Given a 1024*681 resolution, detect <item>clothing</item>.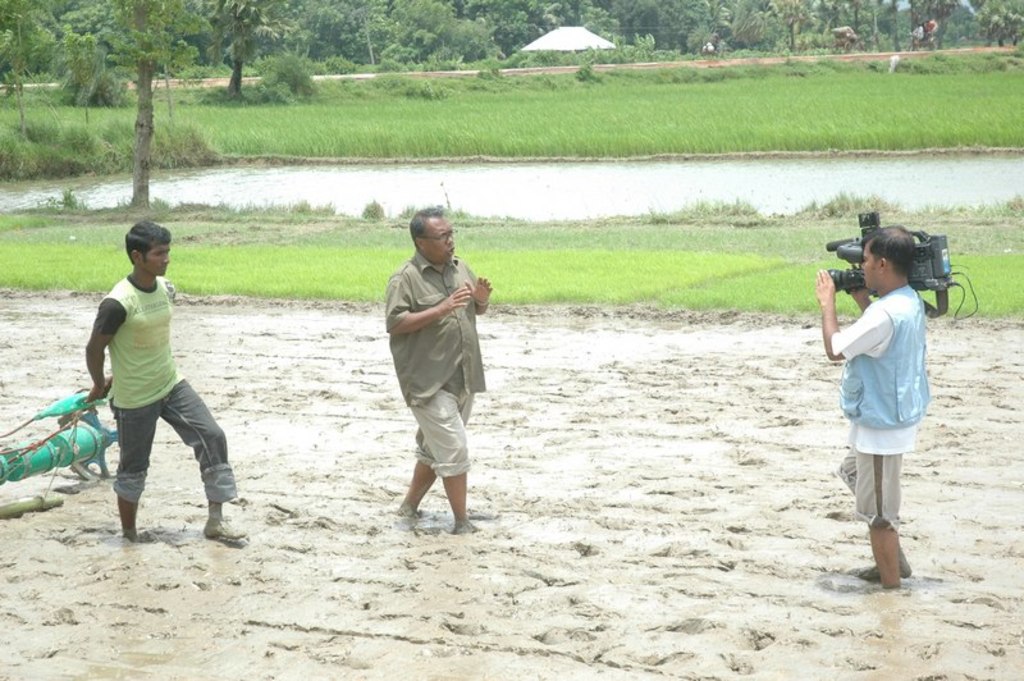
(837, 271, 910, 529).
